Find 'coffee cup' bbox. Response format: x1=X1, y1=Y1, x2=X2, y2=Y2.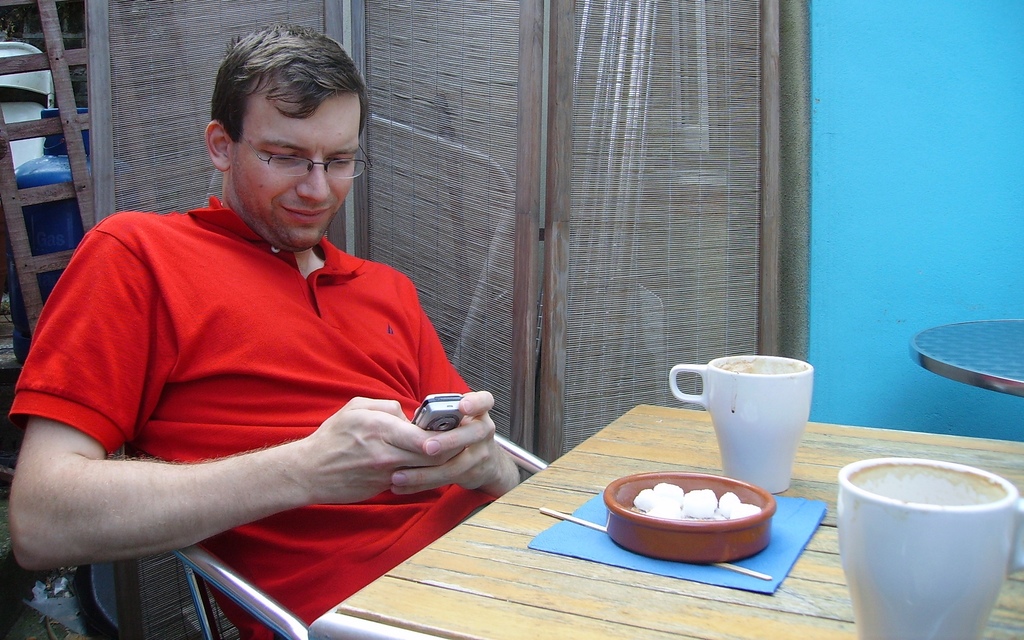
x1=840, y1=457, x2=1023, y2=639.
